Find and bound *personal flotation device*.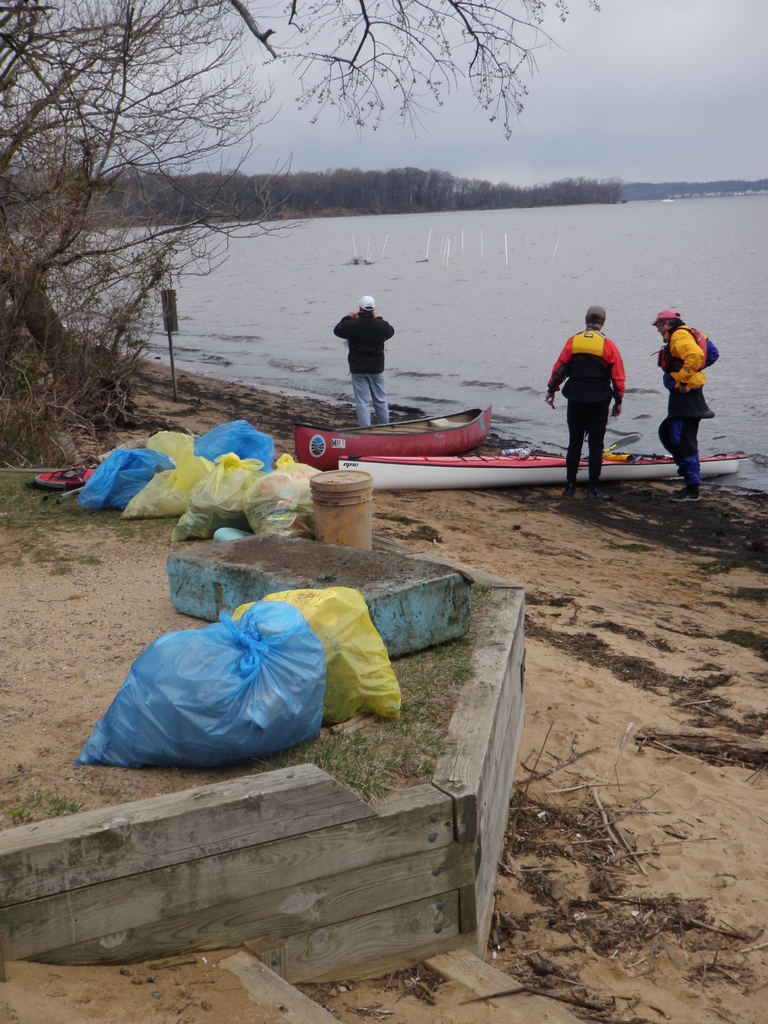
Bound: bbox(560, 332, 624, 398).
